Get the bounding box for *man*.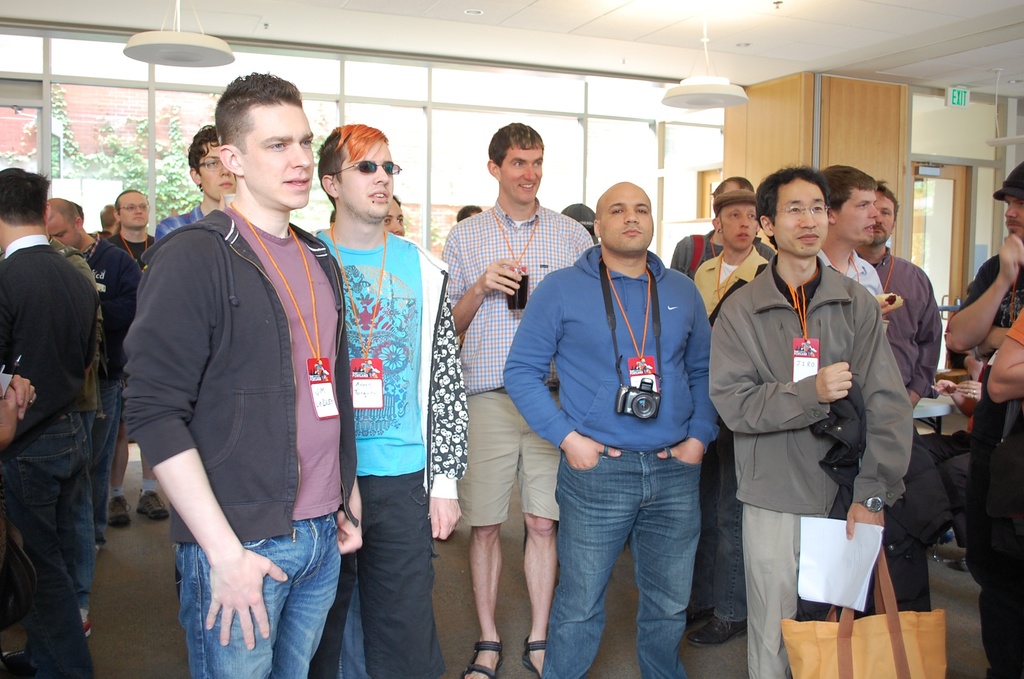
l=708, t=170, r=908, b=678.
